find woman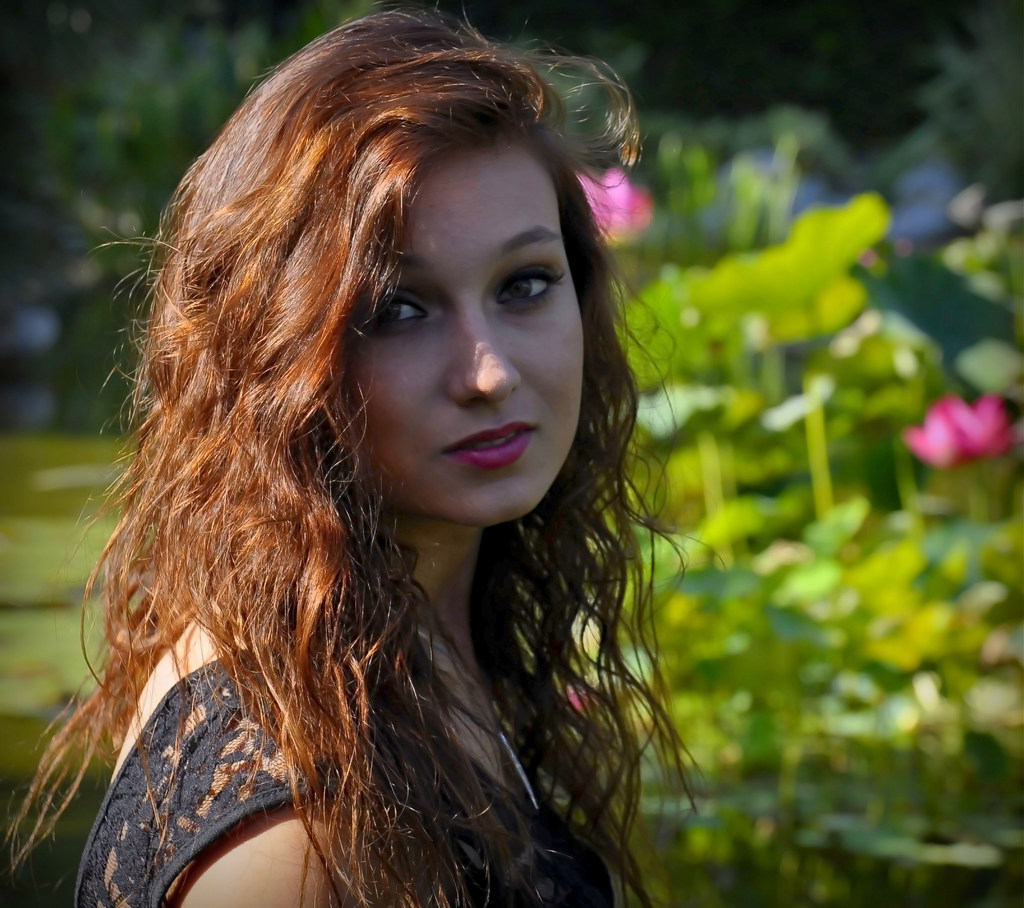
box=[23, 44, 721, 907]
